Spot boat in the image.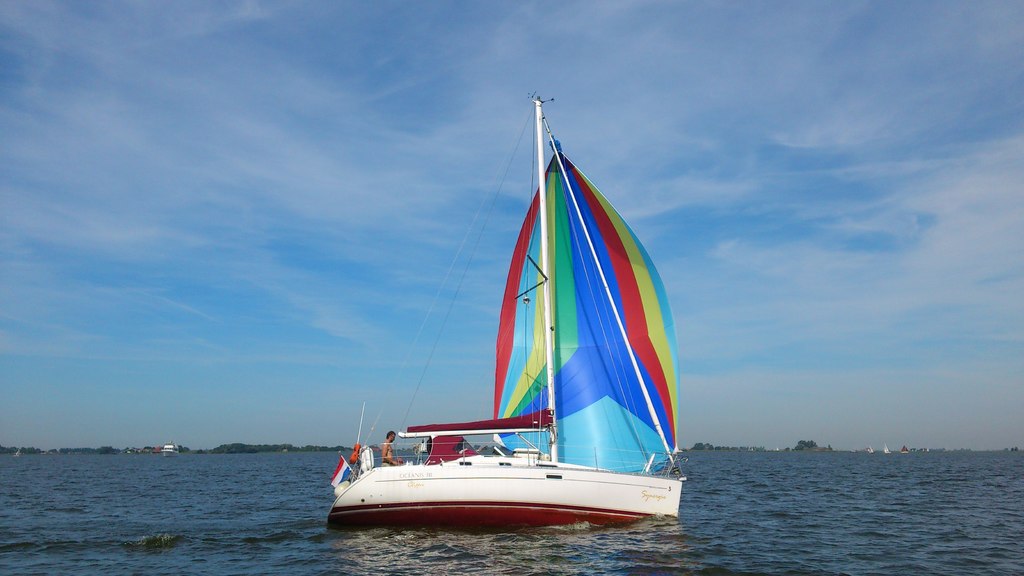
boat found at (882,443,895,456).
